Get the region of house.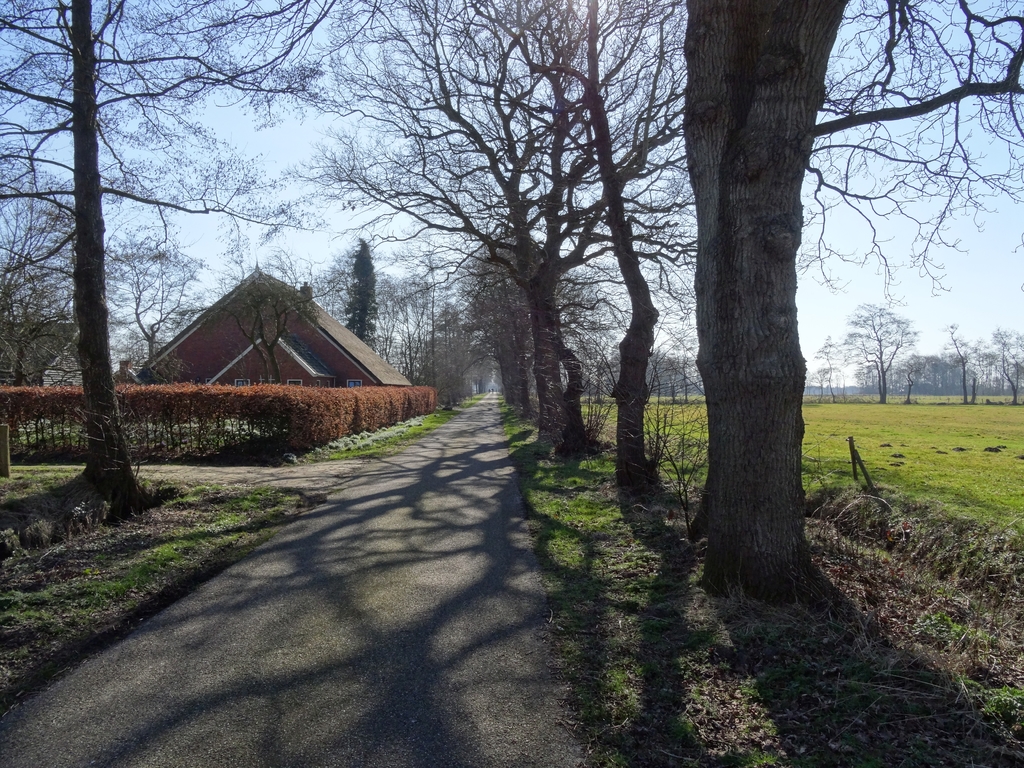
select_region(105, 253, 427, 463).
